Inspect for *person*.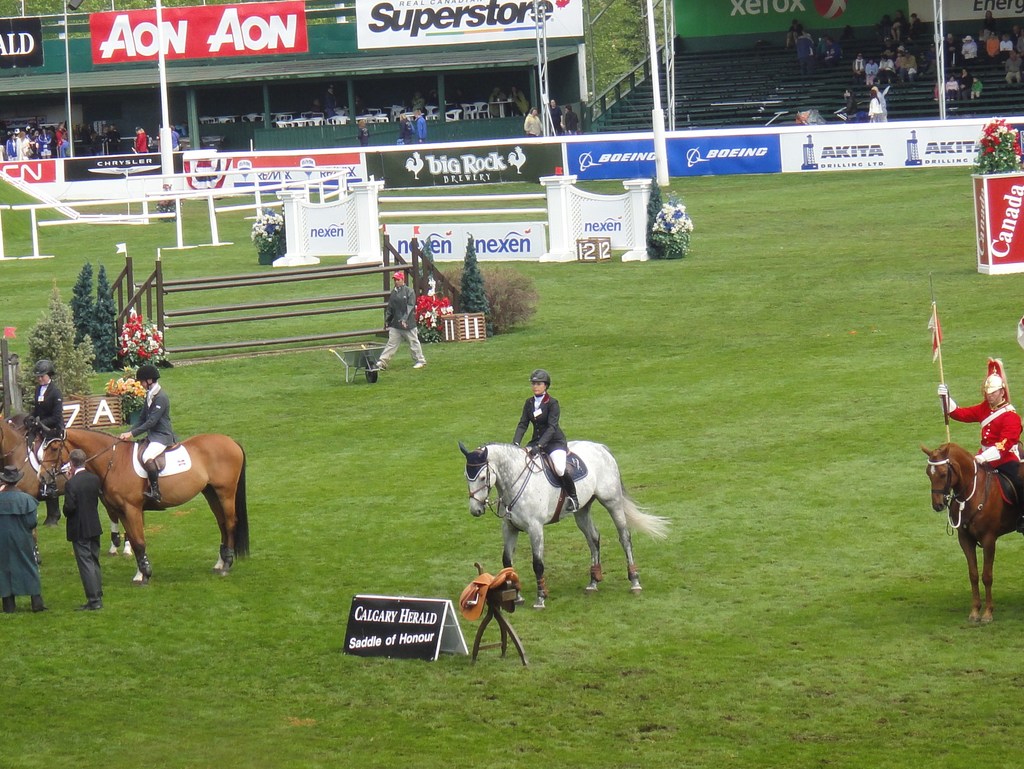
Inspection: 979/8/1002/42.
